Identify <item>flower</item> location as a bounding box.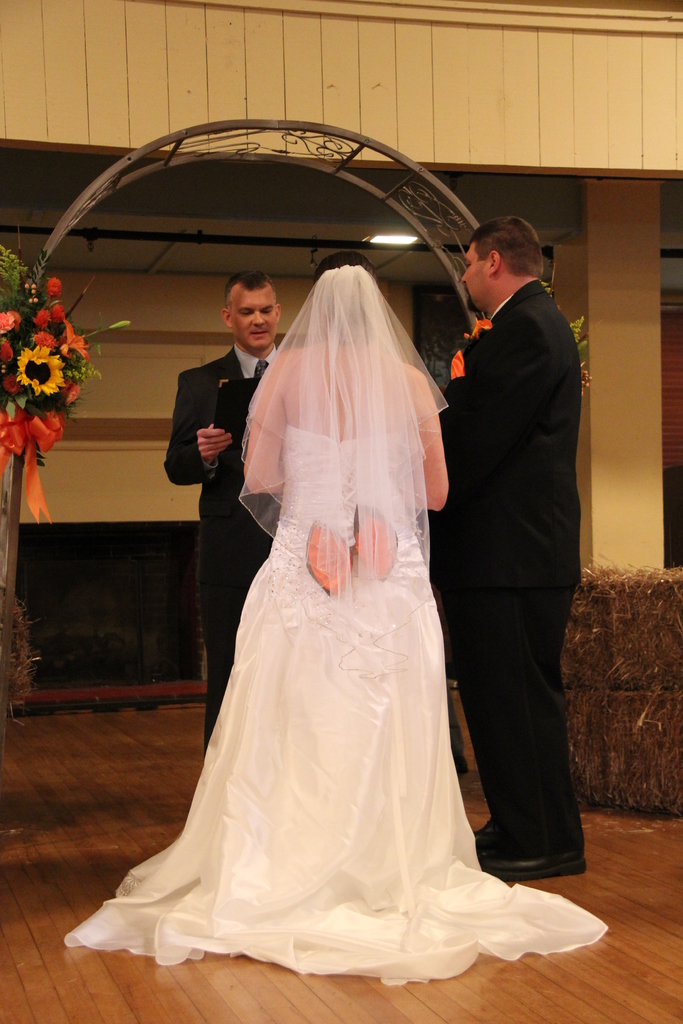
15, 344, 65, 394.
